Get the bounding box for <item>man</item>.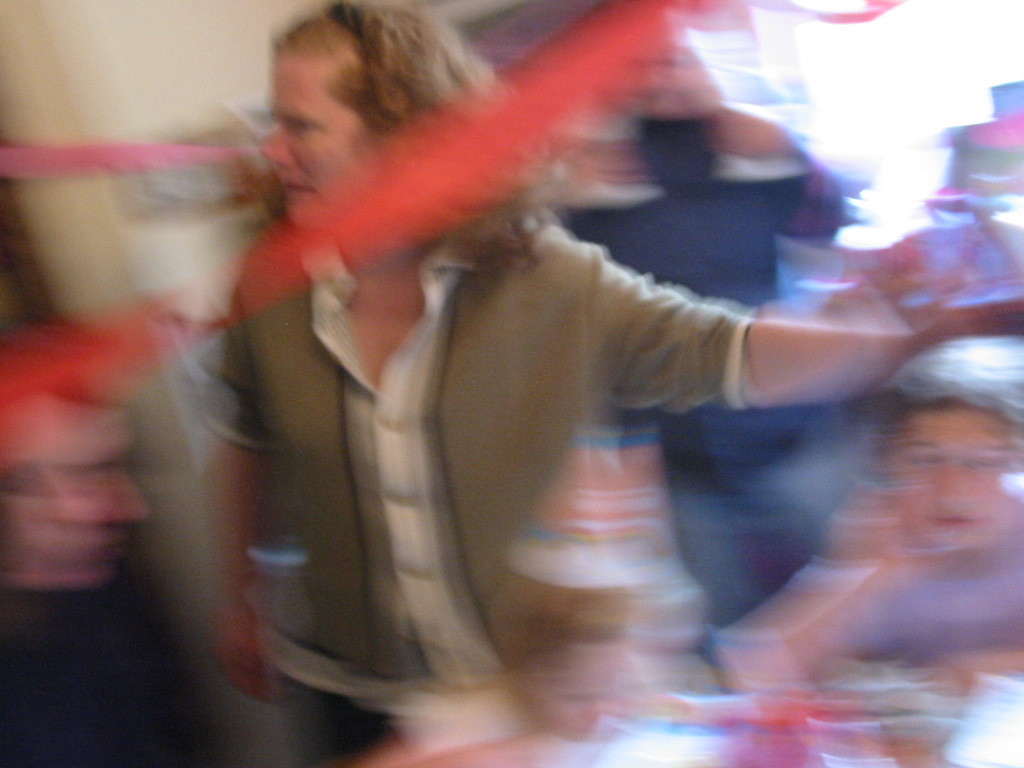
select_region(208, 0, 1023, 767).
